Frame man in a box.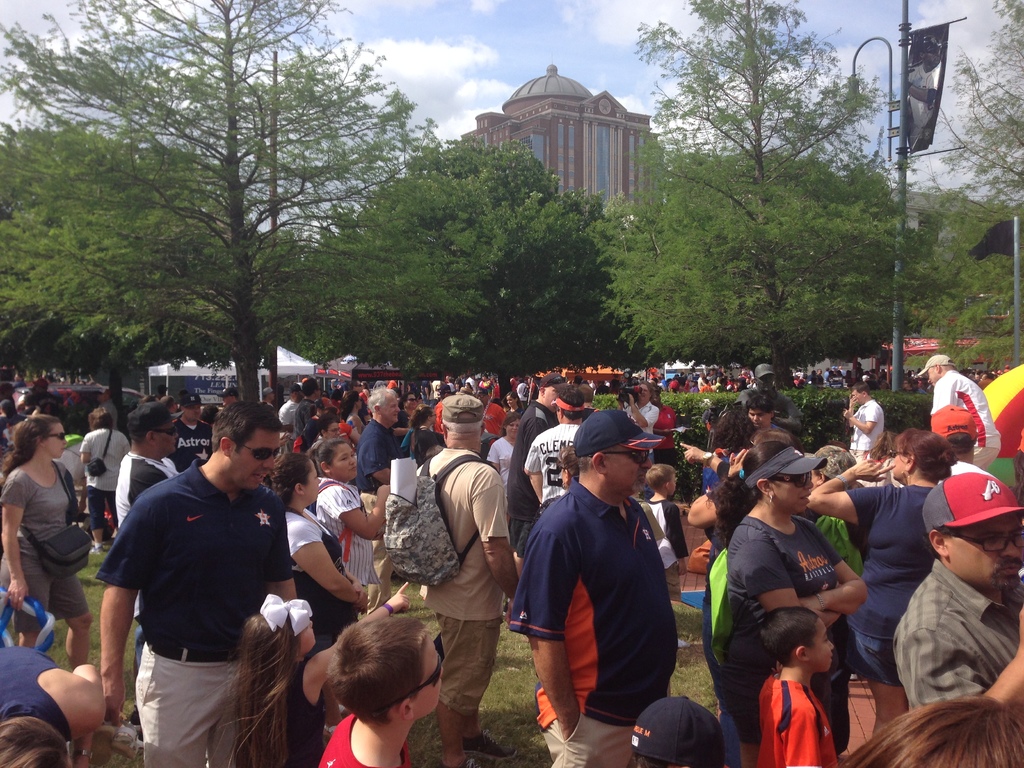
rect(523, 383, 583, 511).
